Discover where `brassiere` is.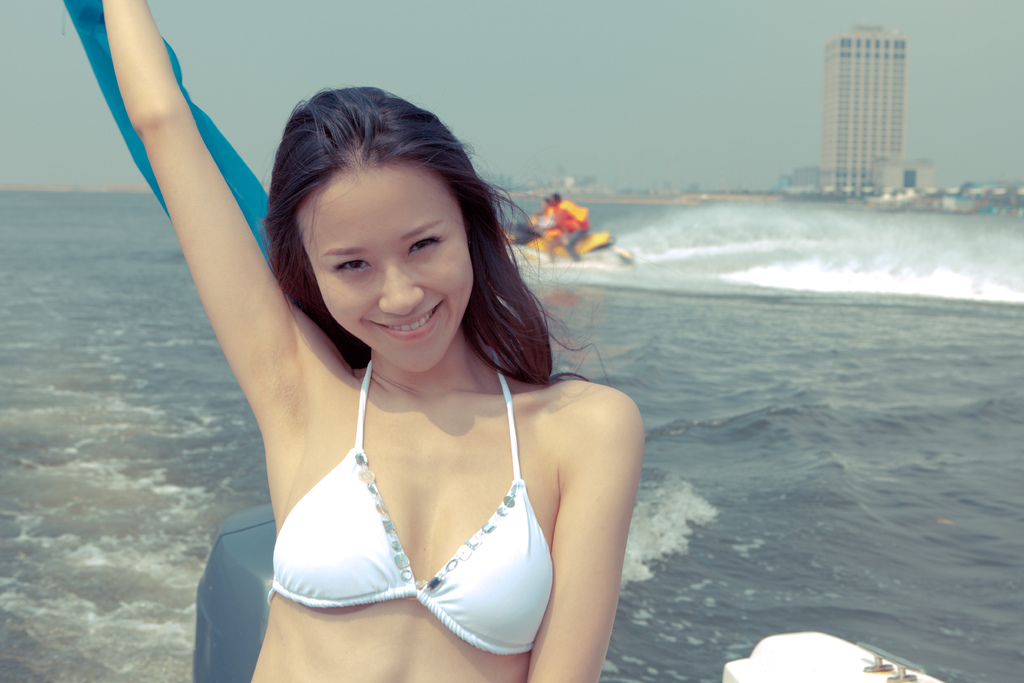
Discovered at (left=268, top=359, right=552, bottom=655).
